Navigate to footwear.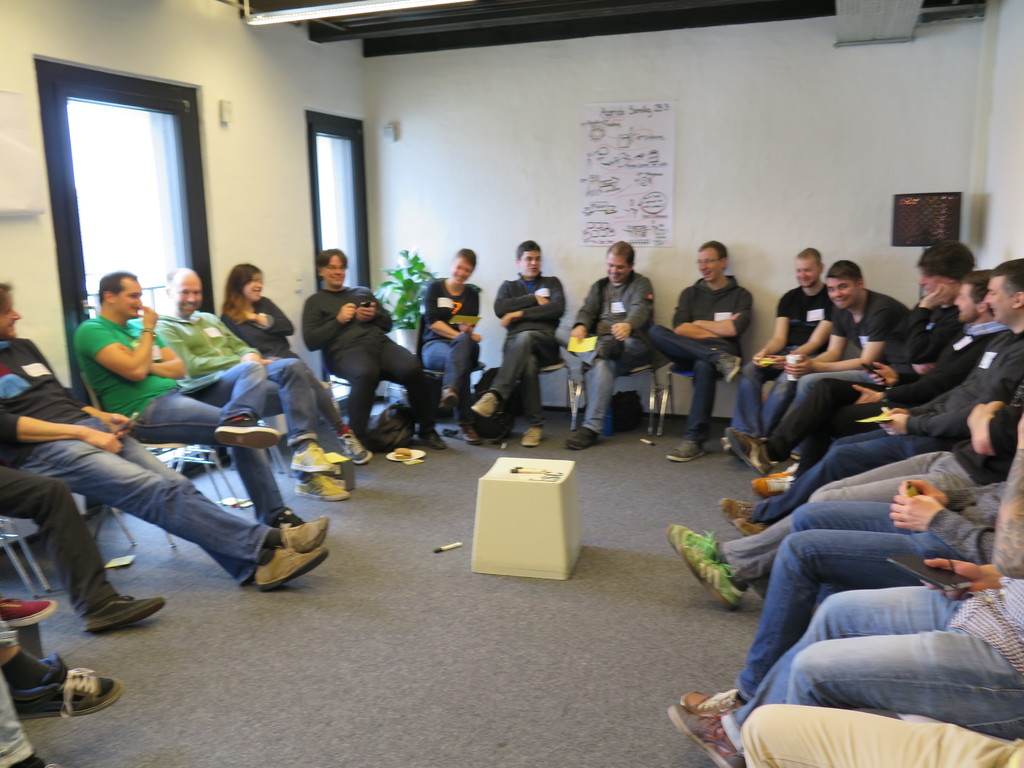
Navigation target: l=9, t=752, r=68, b=767.
